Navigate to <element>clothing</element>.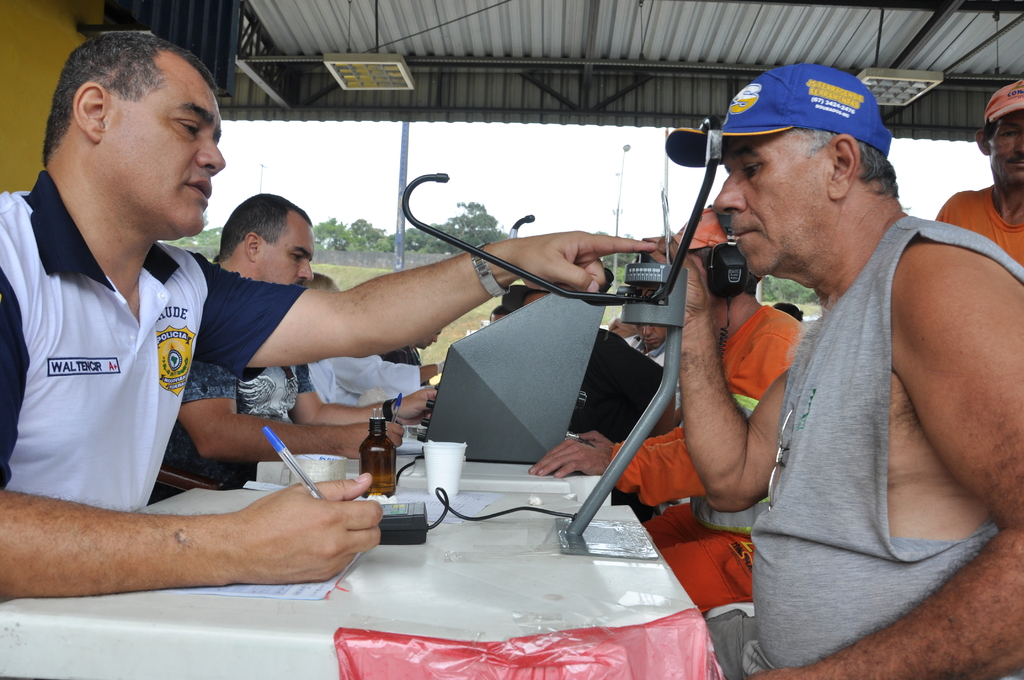
Navigation target: l=700, t=215, r=1023, b=679.
